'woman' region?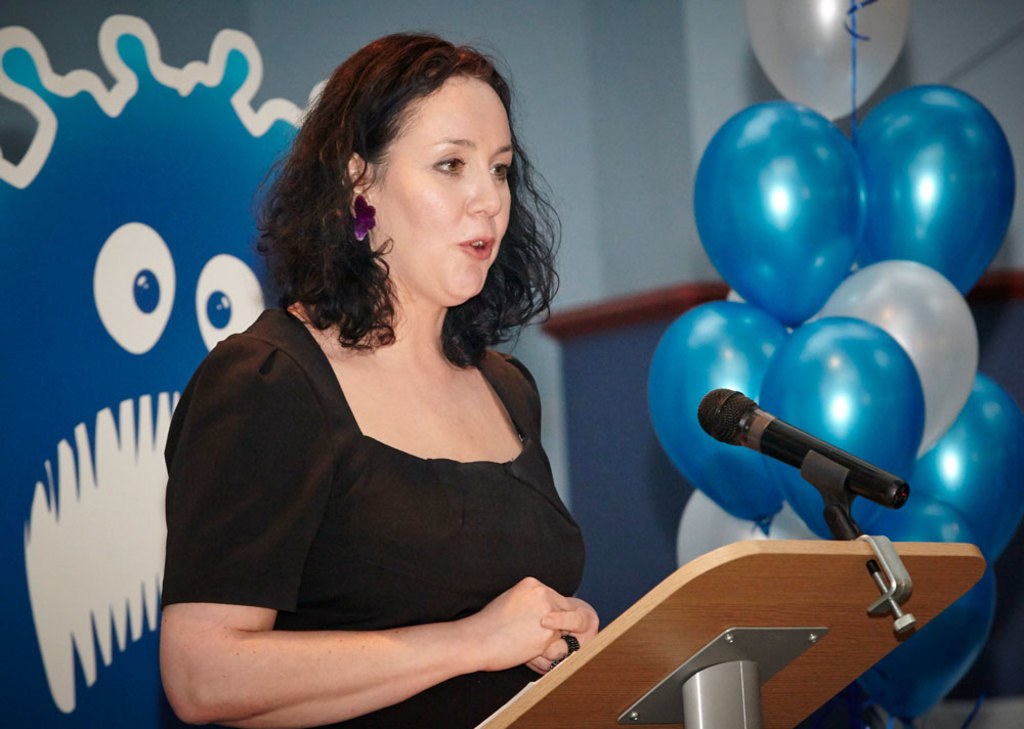
locate(113, 13, 633, 728)
